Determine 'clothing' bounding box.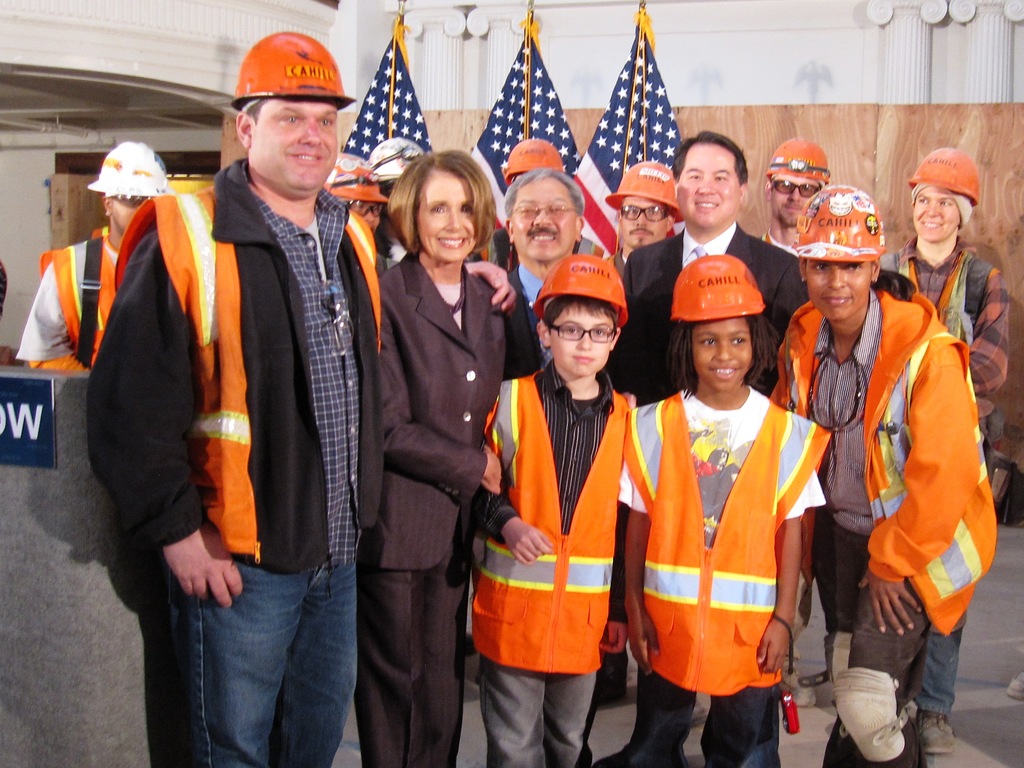
Determined: x1=614, y1=248, x2=638, y2=279.
